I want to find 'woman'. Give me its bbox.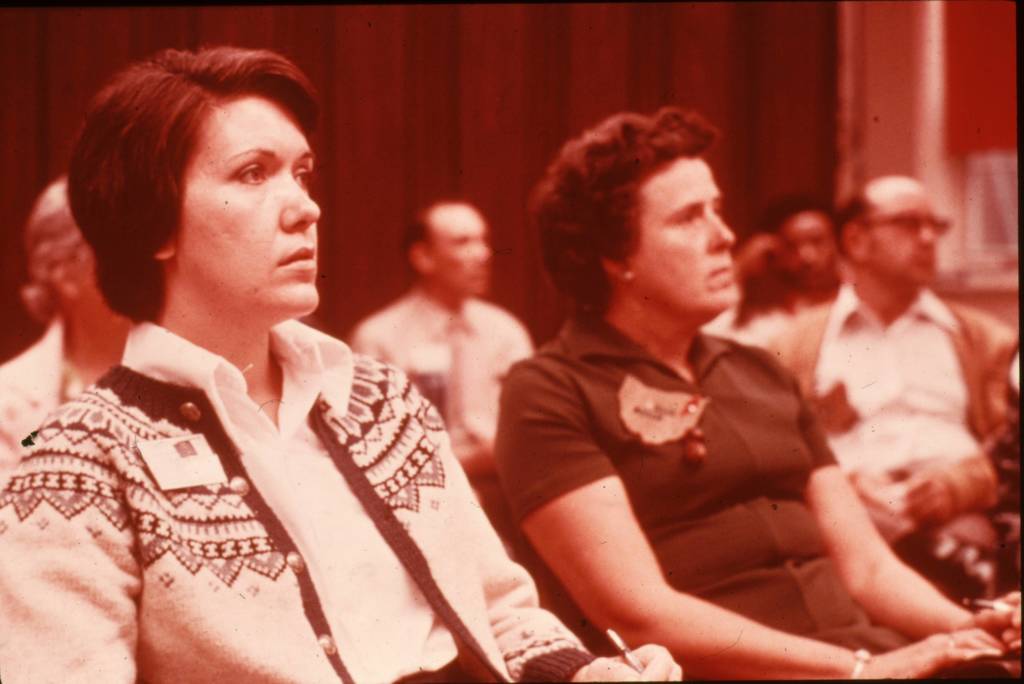
locate(496, 104, 1023, 683).
